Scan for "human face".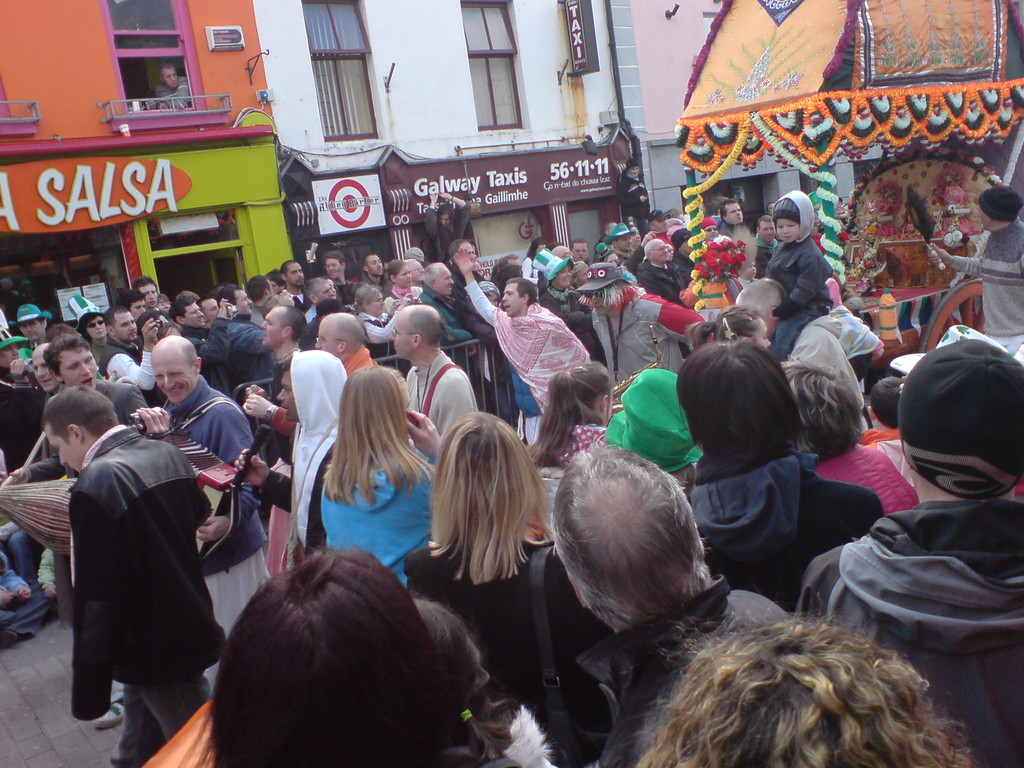
Scan result: (x1=437, y1=214, x2=449, y2=227).
